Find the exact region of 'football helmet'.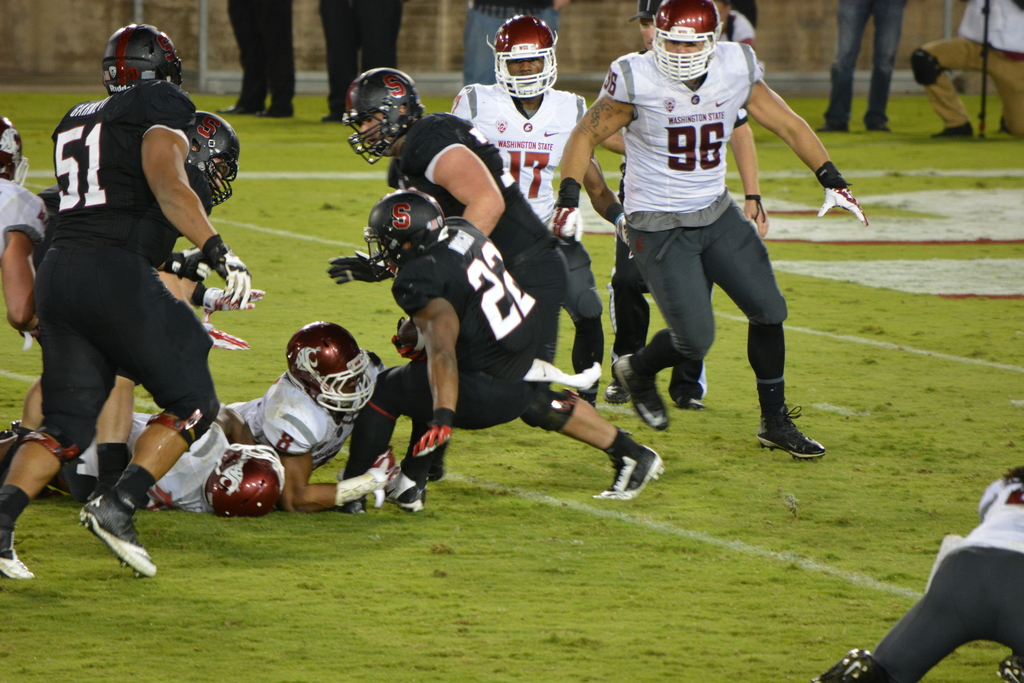
Exact region: (337,65,420,167).
